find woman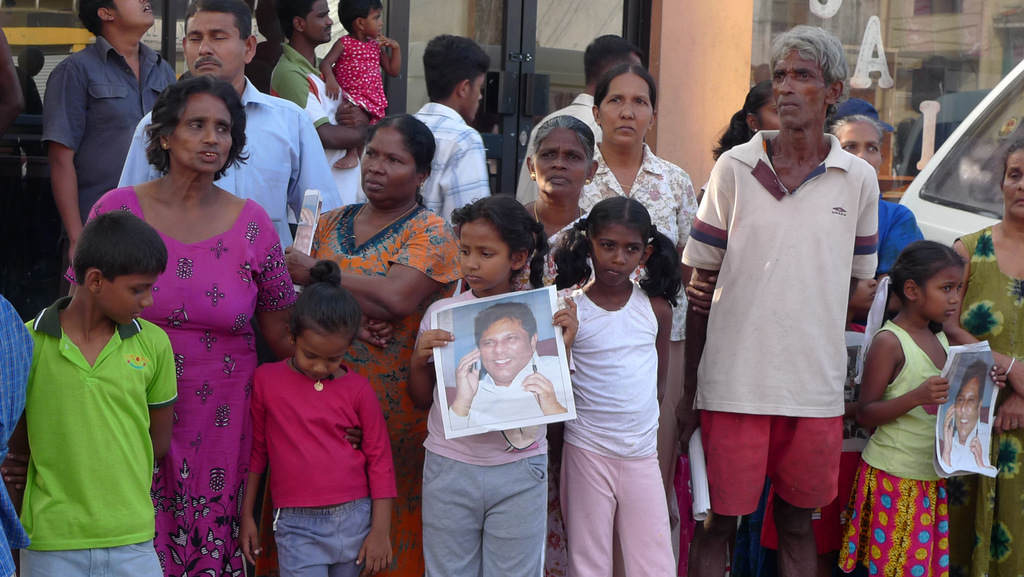
<bbox>947, 138, 1023, 576</bbox>
